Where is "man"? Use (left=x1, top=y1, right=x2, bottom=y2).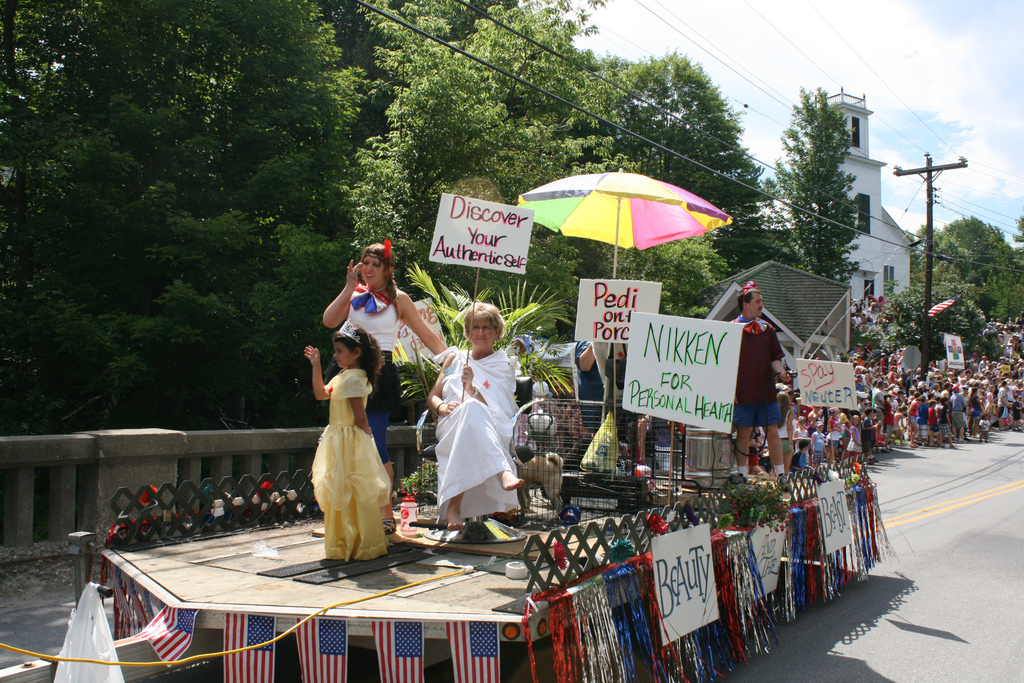
(left=726, top=277, right=806, bottom=490).
